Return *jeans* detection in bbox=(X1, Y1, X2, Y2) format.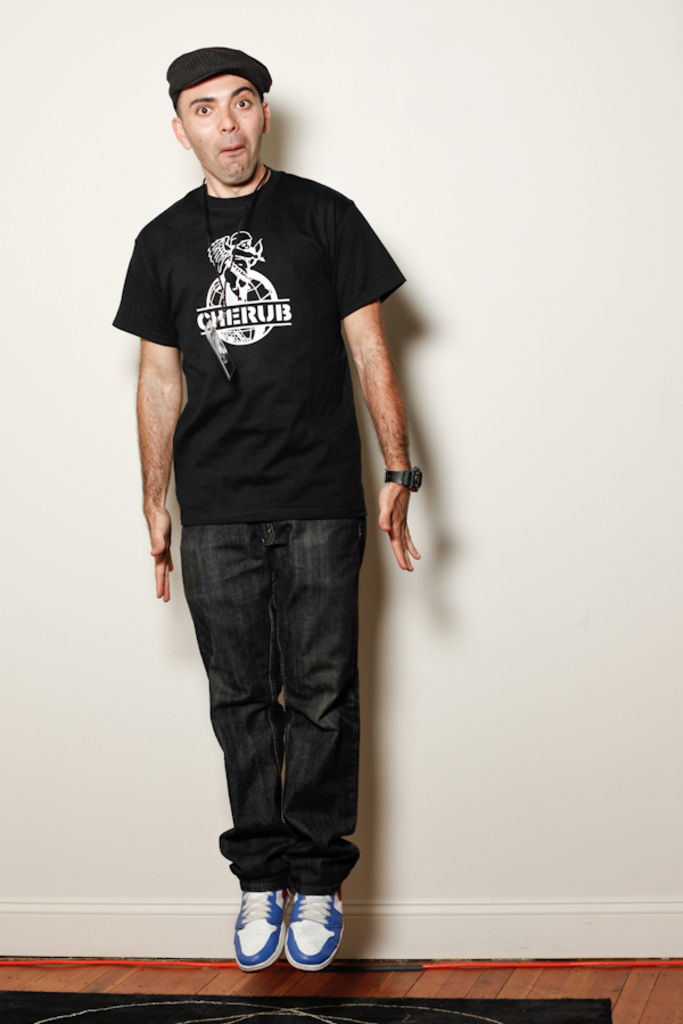
bbox=(158, 499, 394, 918).
